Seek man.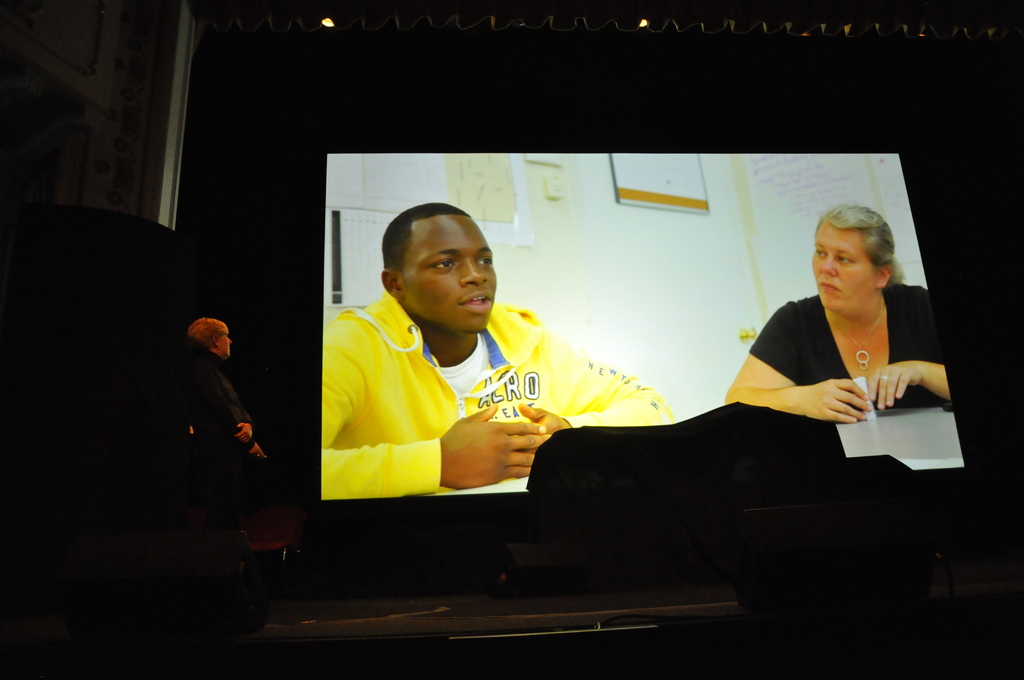
l=298, t=209, r=696, b=518.
